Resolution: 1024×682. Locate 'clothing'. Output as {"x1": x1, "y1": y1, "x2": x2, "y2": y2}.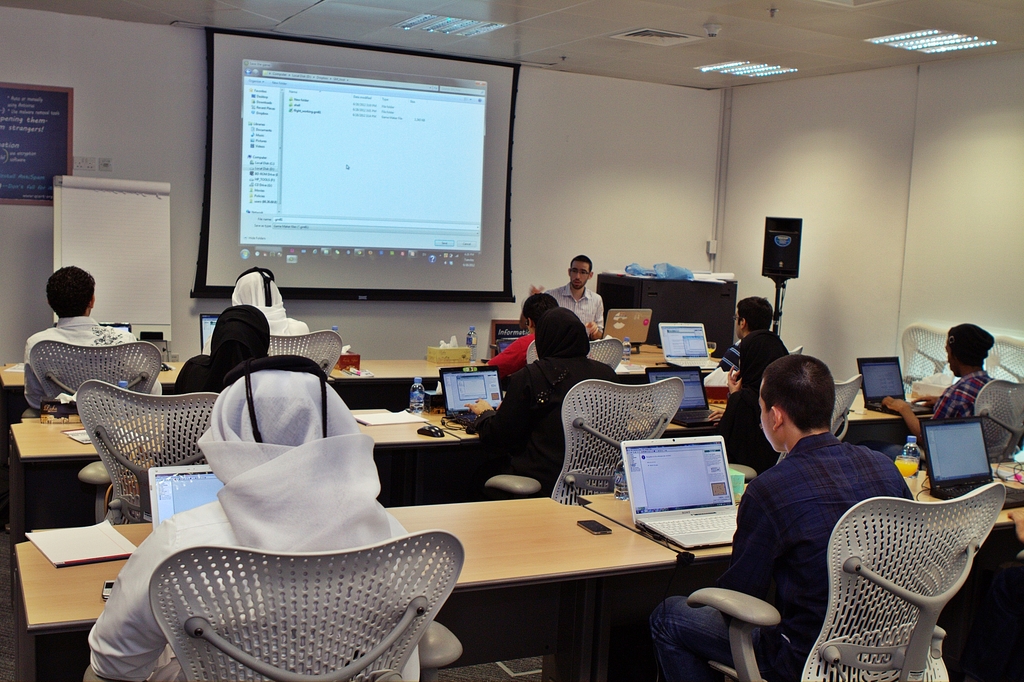
{"x1": 476, "y1": 308, "x2": 618, "y2": 503}.
